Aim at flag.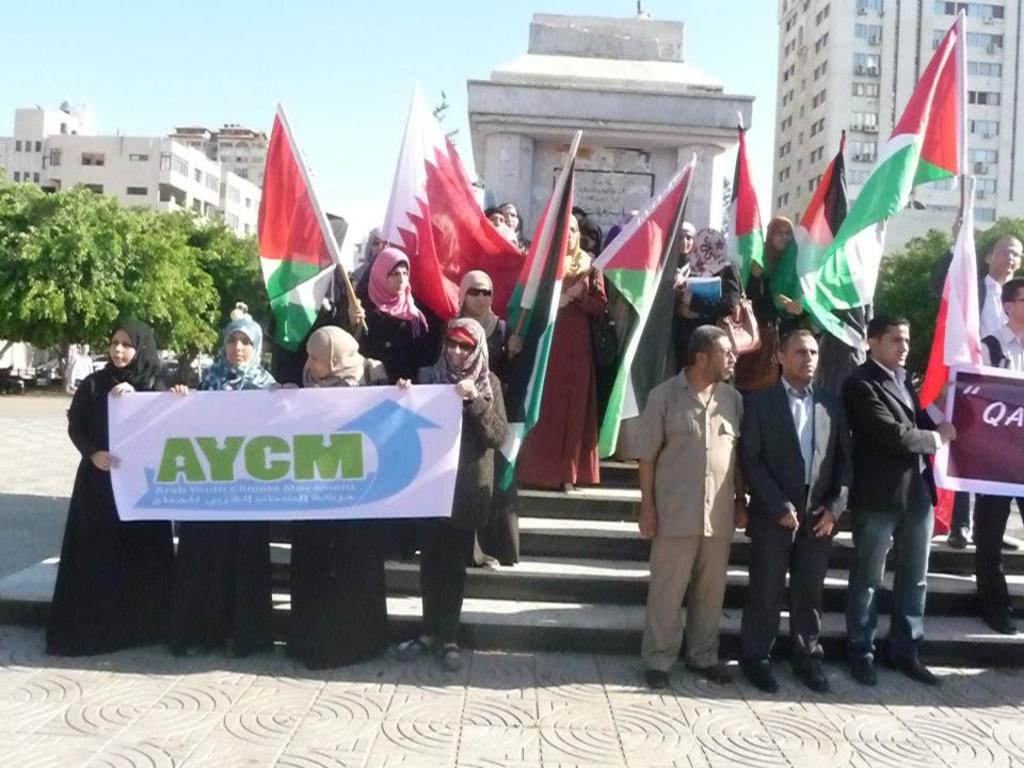
Aimed at (369, 83, 529, 330).
